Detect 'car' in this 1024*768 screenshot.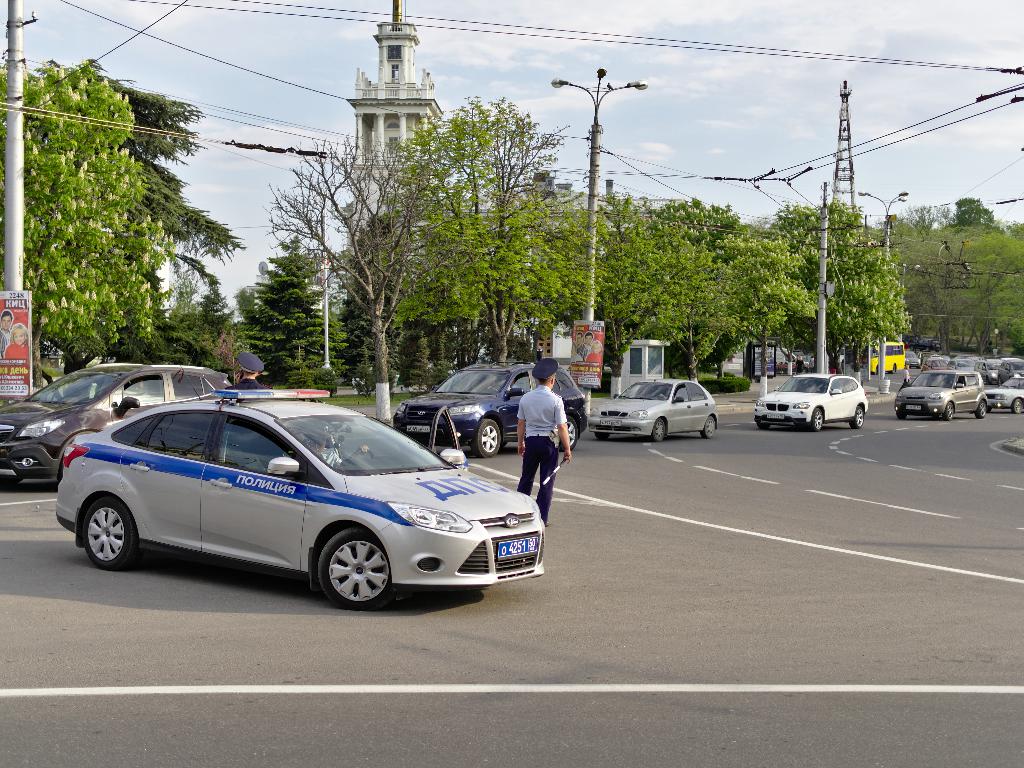
Detection: 987 371 1023 415.
